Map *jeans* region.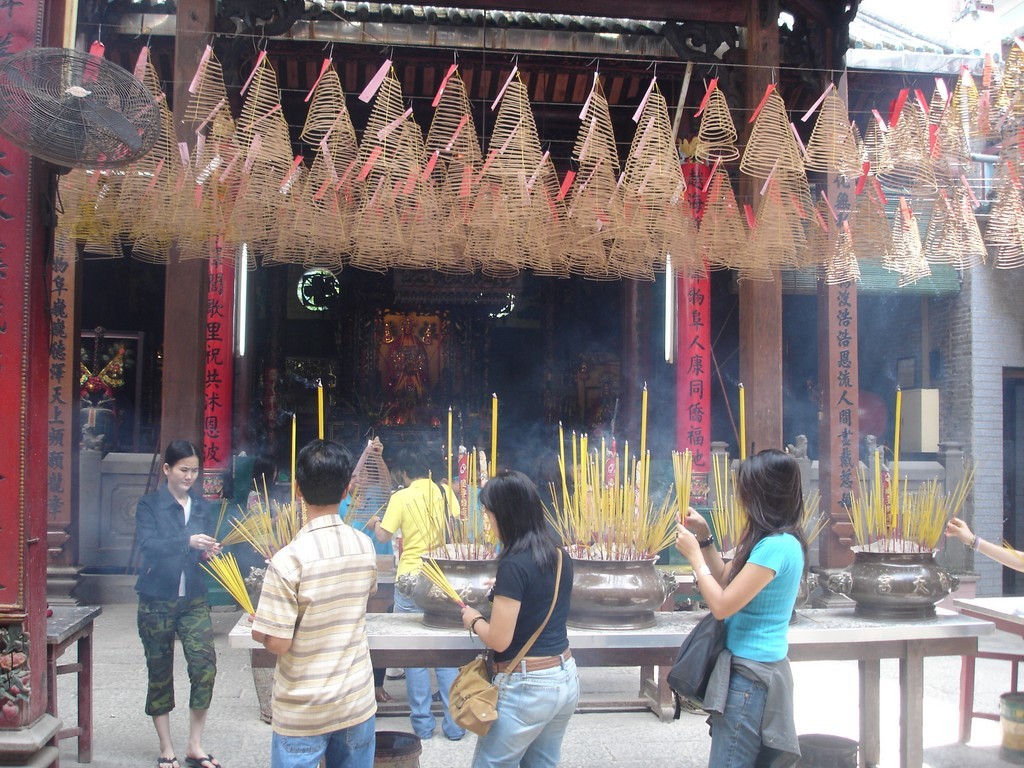
Mapped to {"left": 270, "top": 722, "right": 377, "bottom": 767}.
